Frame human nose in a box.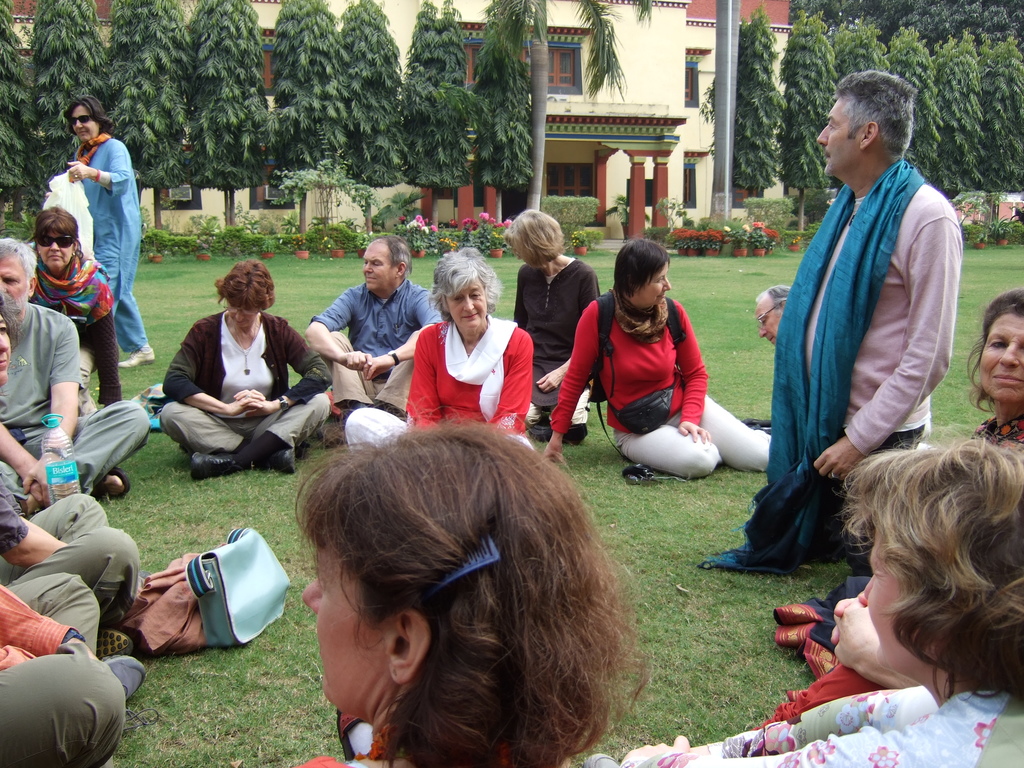
x1=996 y1=339 x2=1019 y2=364.
